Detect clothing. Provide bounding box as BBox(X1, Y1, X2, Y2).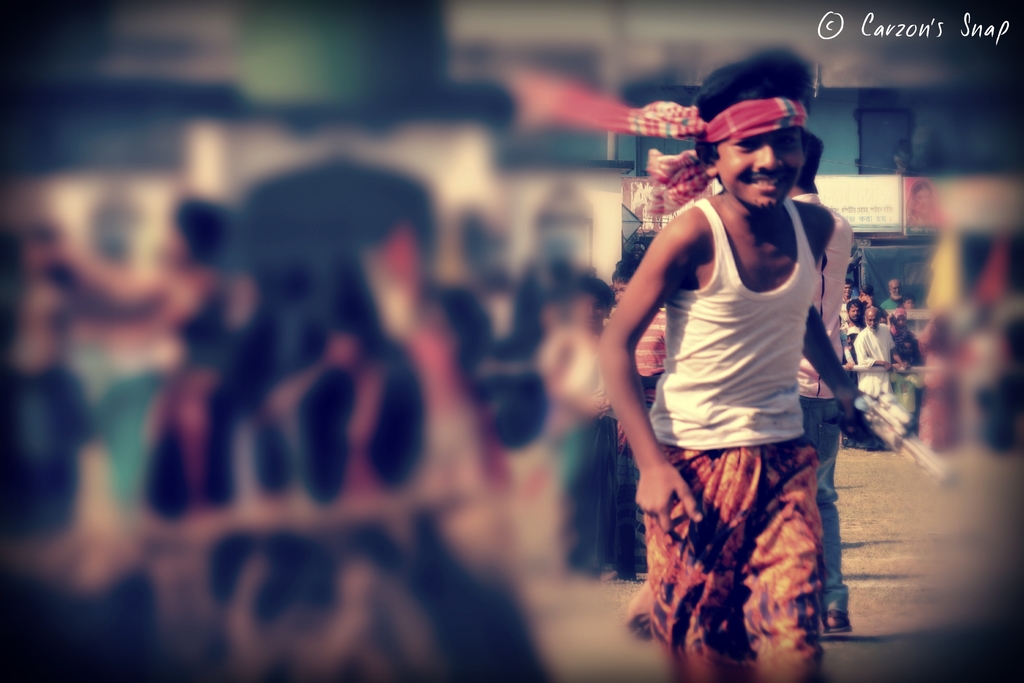
BBox(643, 202, 825, 682).
